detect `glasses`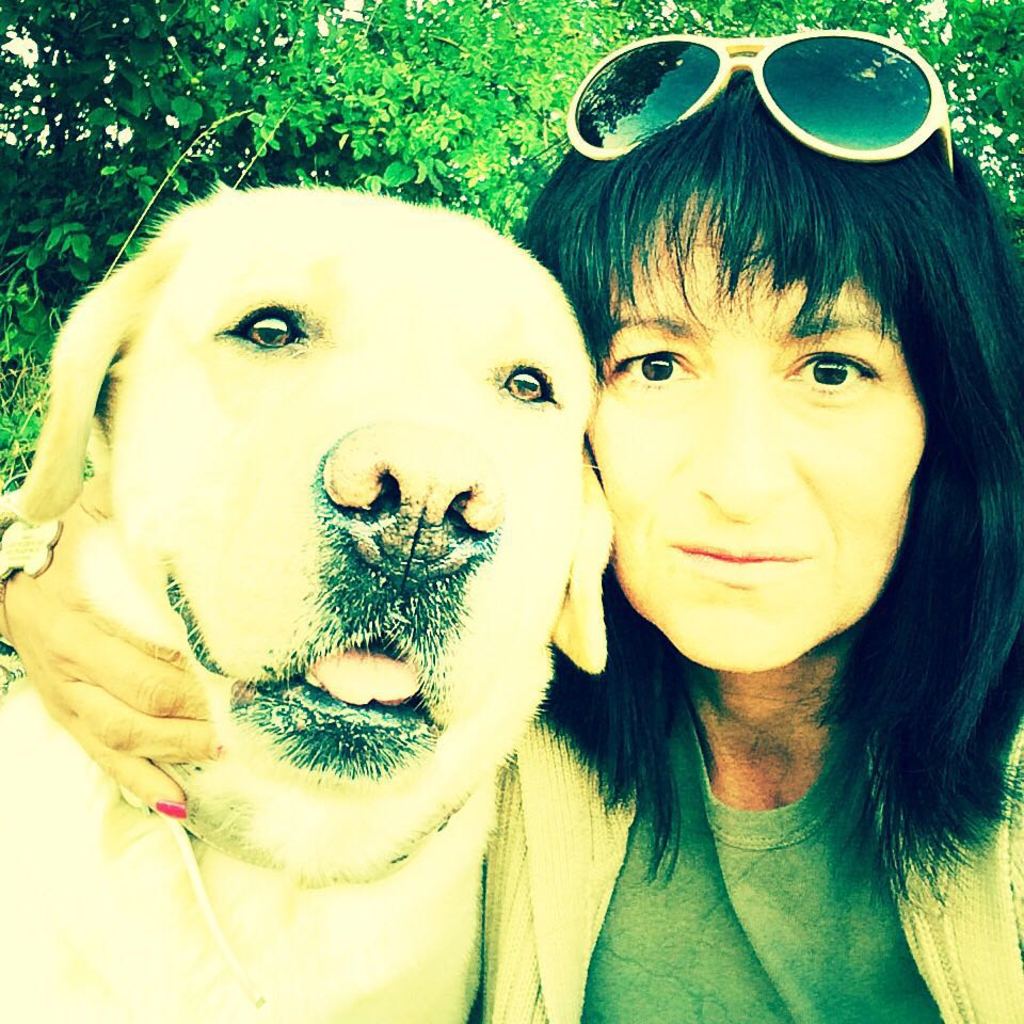
left=540, top=68, right=974, bottom=205
